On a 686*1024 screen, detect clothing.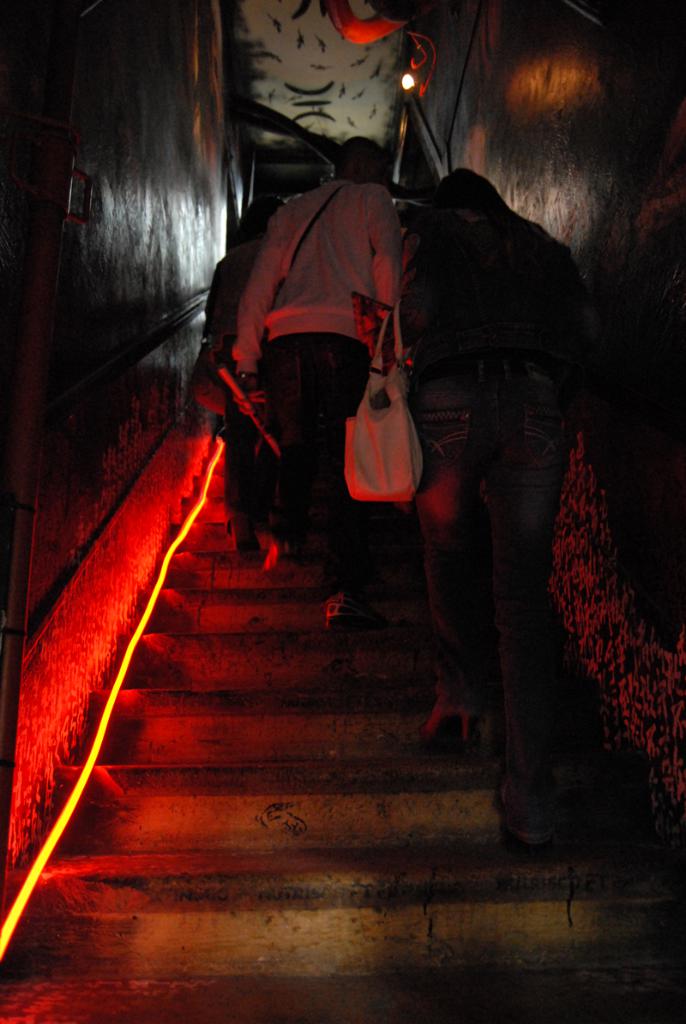
crop(201, 228, 264, 521).
